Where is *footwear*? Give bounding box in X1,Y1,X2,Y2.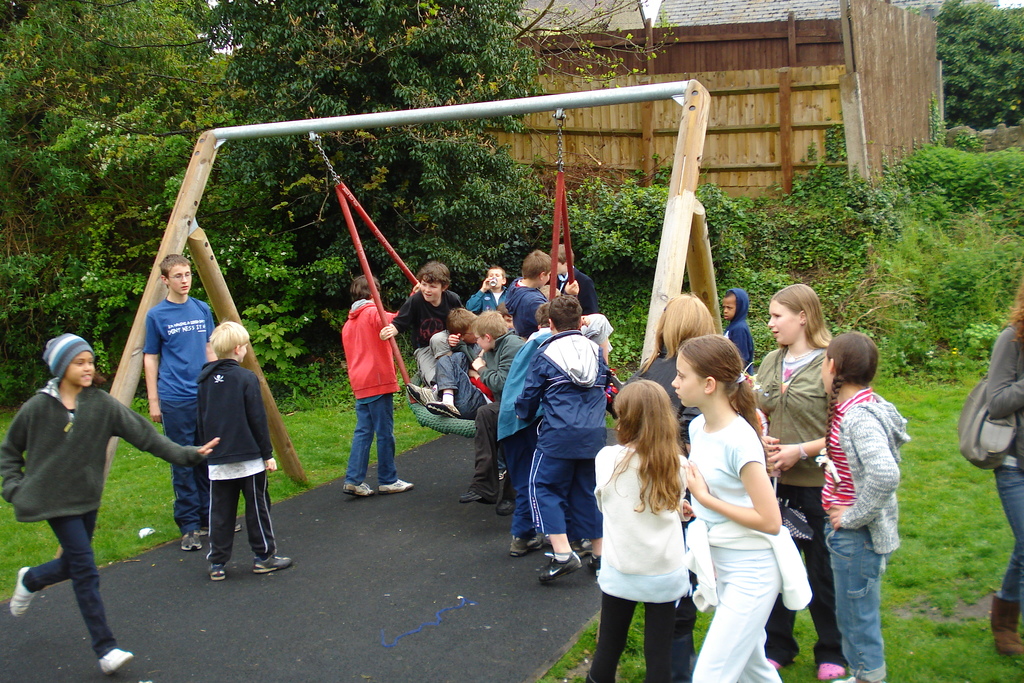
11,570,38,621.
